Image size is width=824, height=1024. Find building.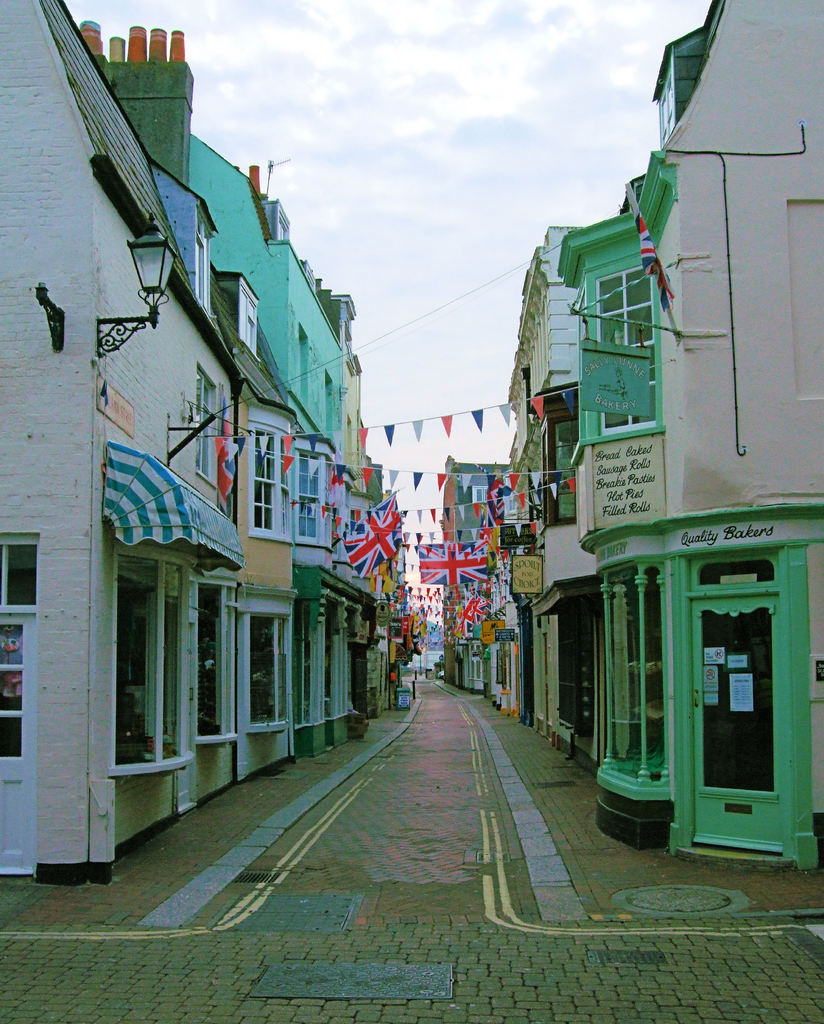
<region>191, 132, 366, 755</region>.
